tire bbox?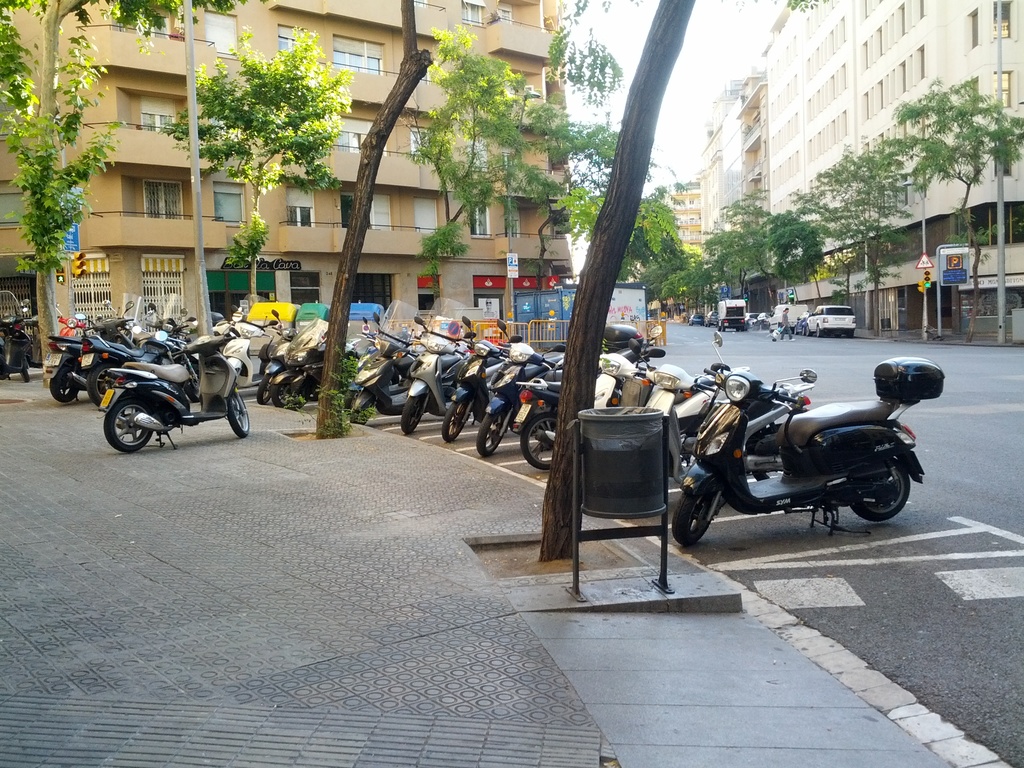
left=50, top=362, right=77, bottom=403
